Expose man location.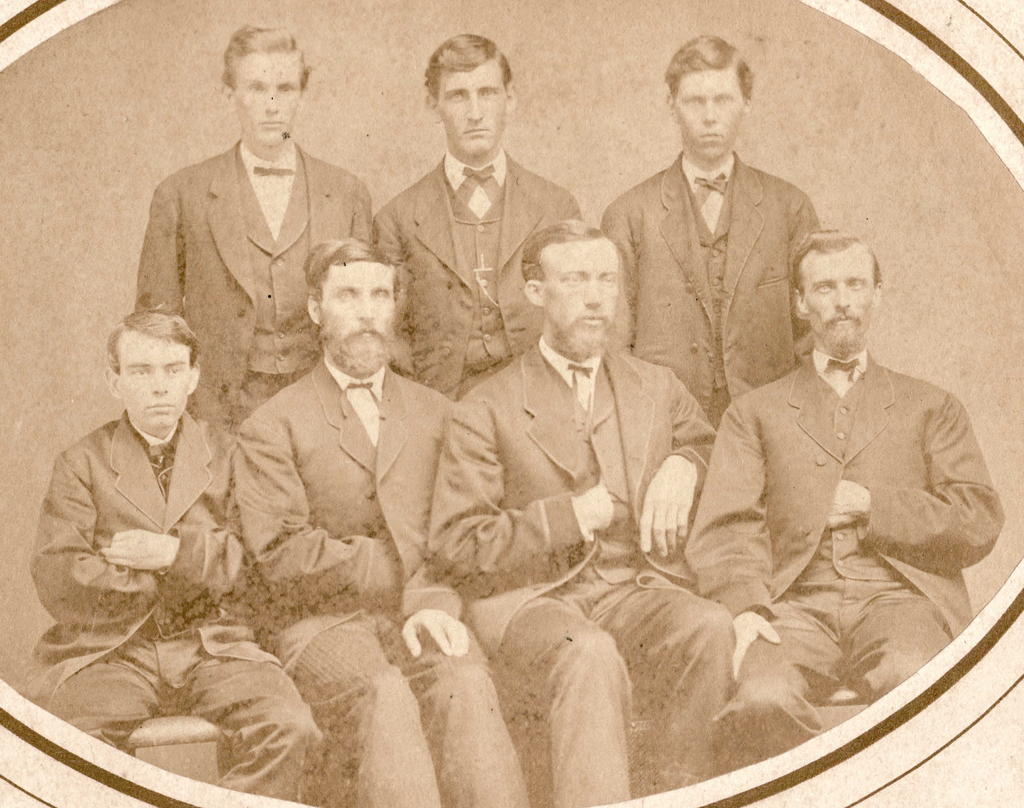
Exposed at {"left": 371, "top": 36, "right": 579, "bottom": 396}.
